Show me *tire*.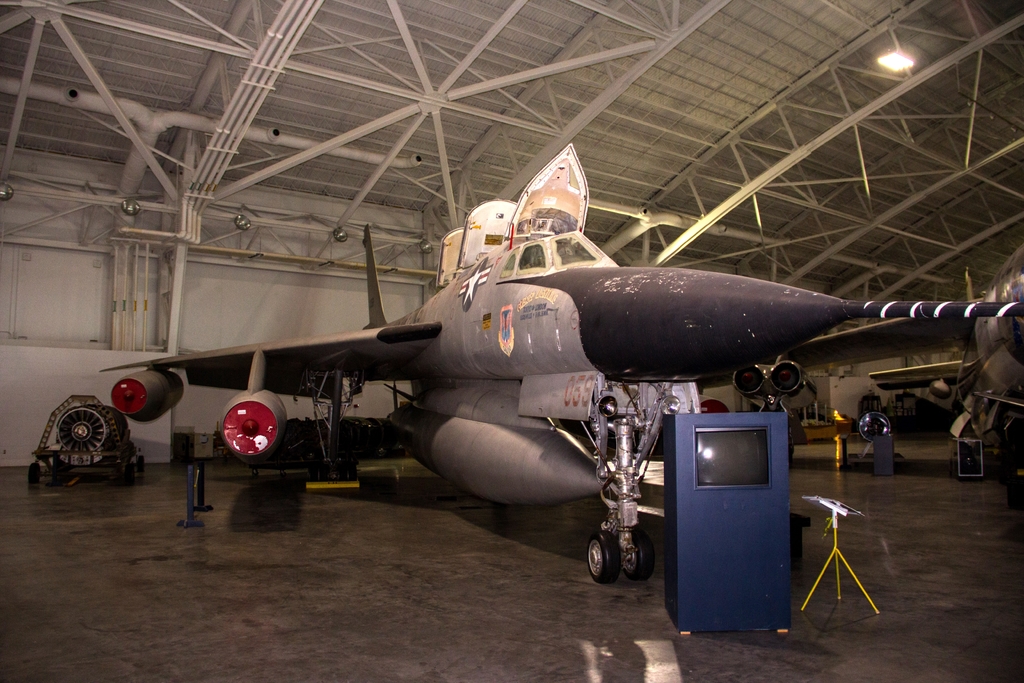
*tire* is here: bbox=(589, 529, 622, 582).
